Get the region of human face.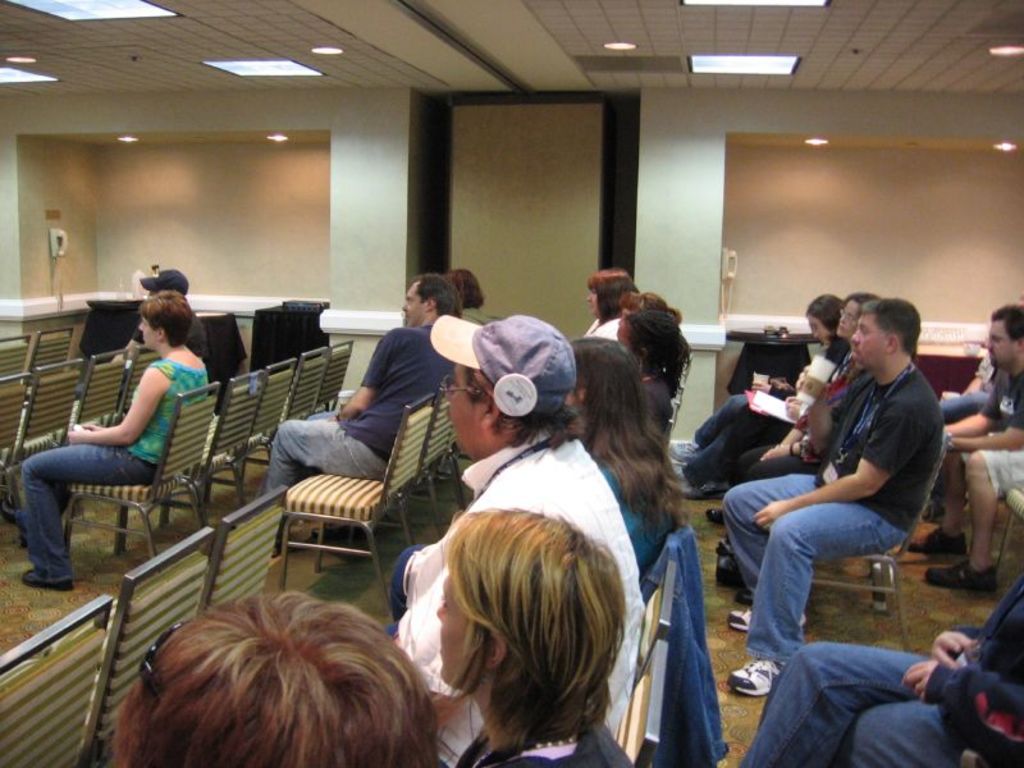
987,319,1016,370.
